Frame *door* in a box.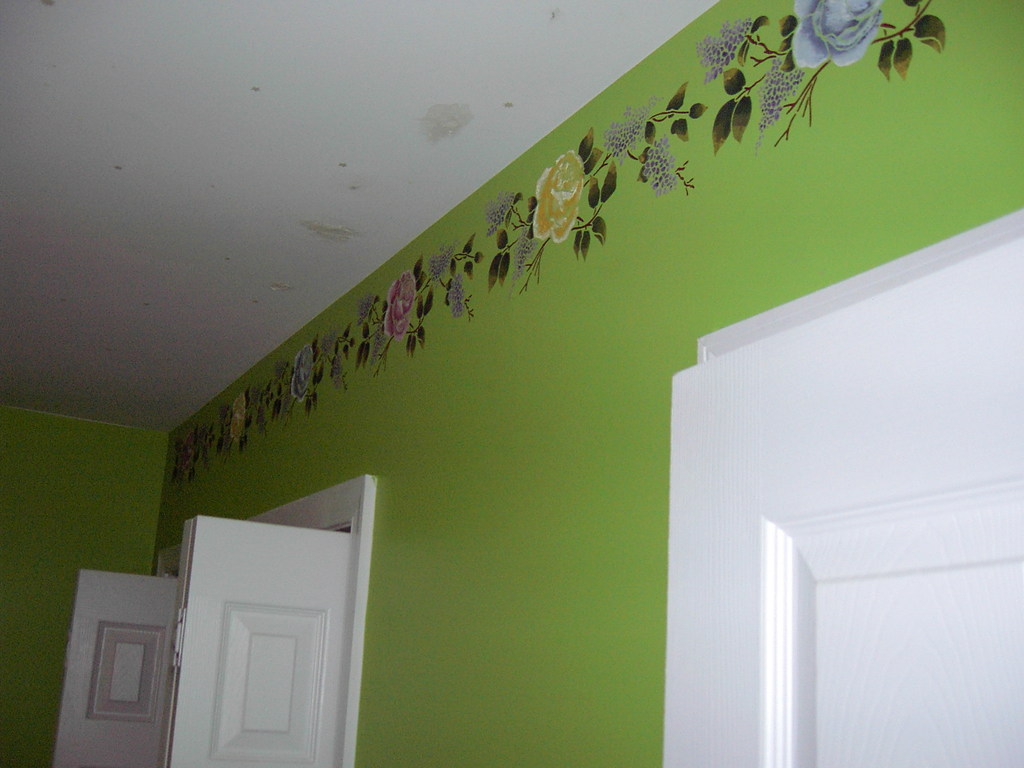
665:232:1023:767.
